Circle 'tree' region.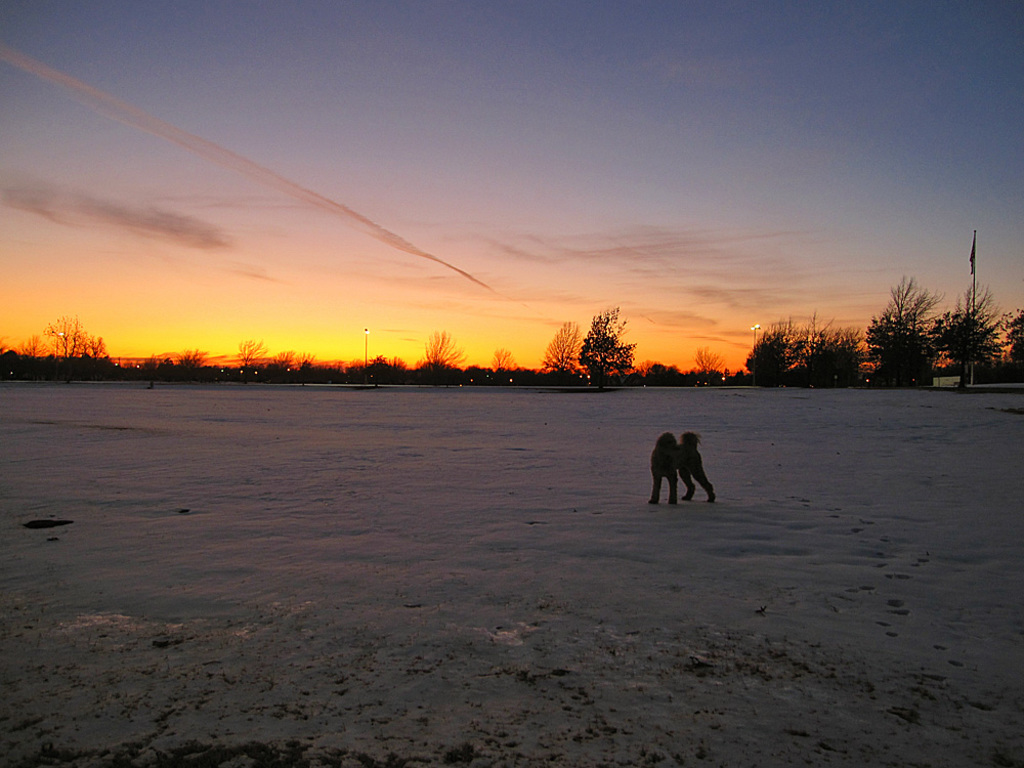
Region: x1=940 y1=249 x2=1013 y2=373.
